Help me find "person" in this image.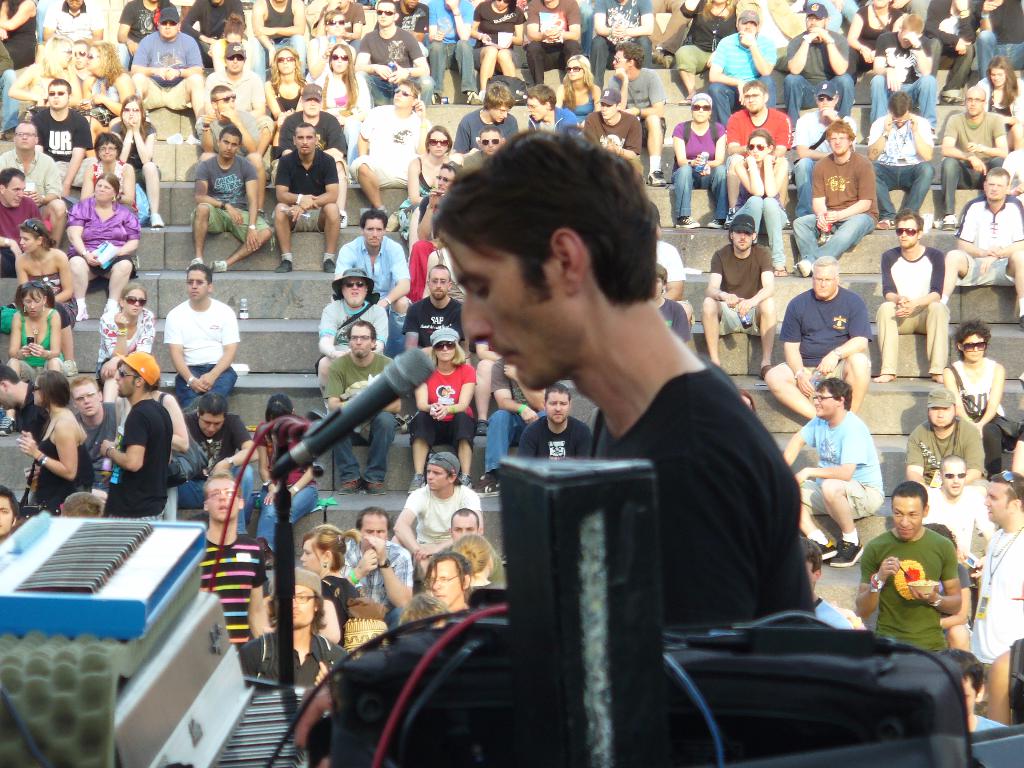
Found it: [191,93,249,152].
